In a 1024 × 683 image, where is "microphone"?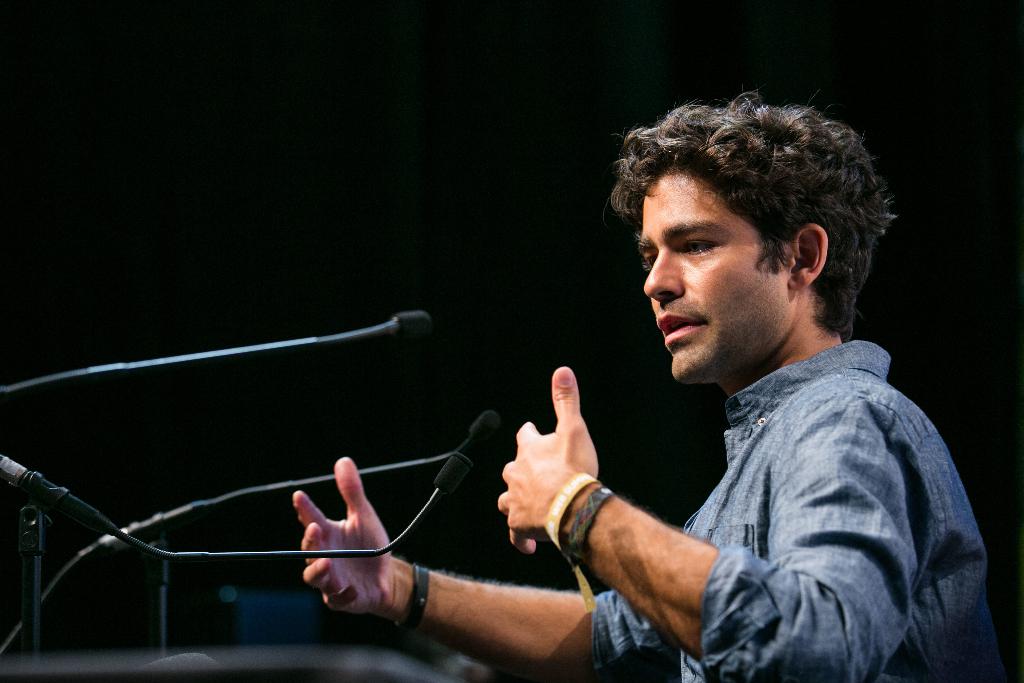
pyautogui.locateOnScreen(26, 449, 475, 564).
